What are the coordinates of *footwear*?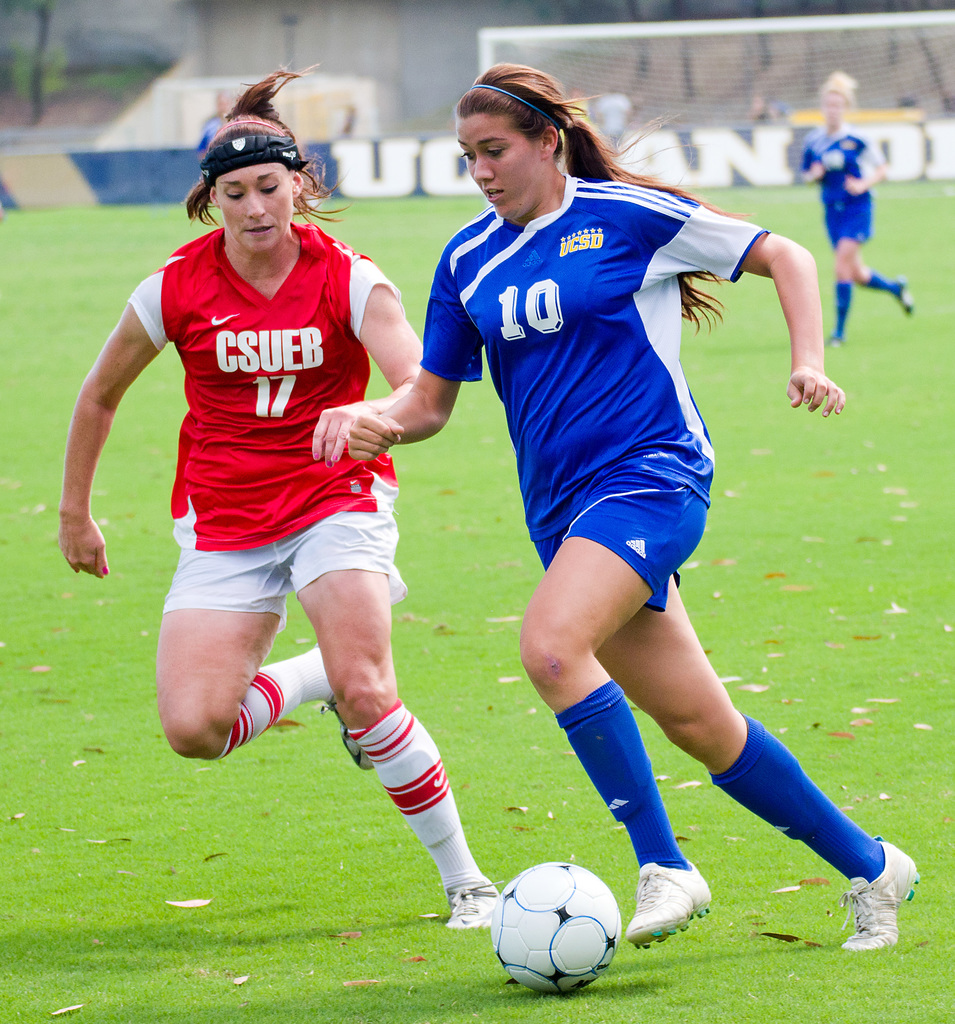
rect(828, 852, 933, 948).
